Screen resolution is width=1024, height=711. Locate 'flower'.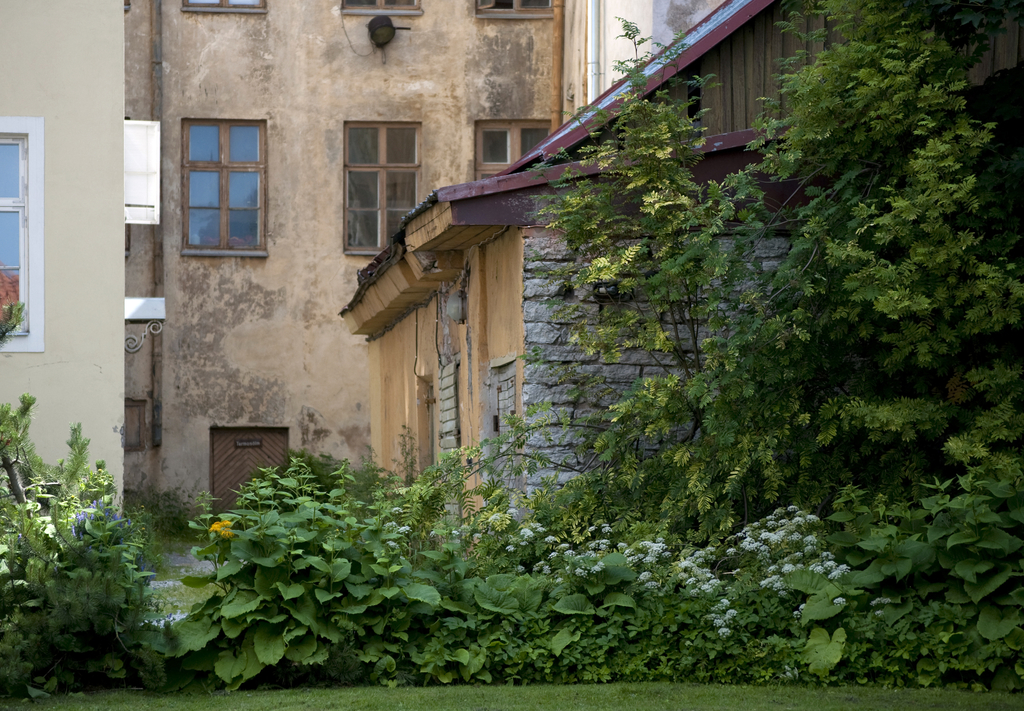
locate(486, 502, 531, 549).
